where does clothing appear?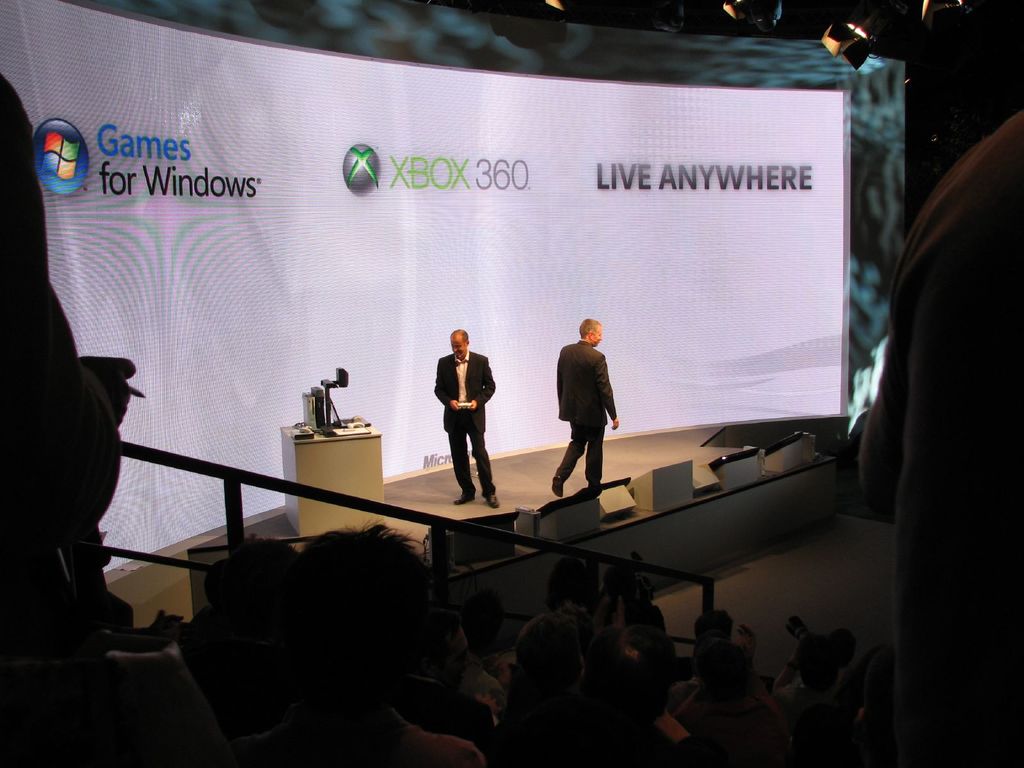
Appears at [556,343,621,490].
